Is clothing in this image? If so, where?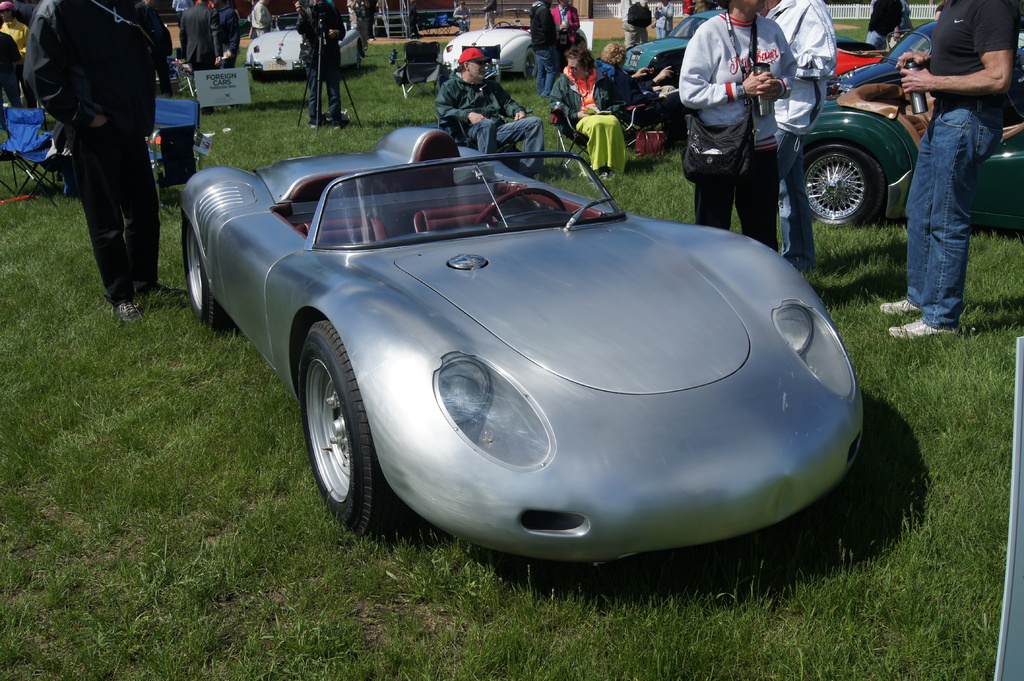
Yes, at bbox=(689, 134, 782, 260).
